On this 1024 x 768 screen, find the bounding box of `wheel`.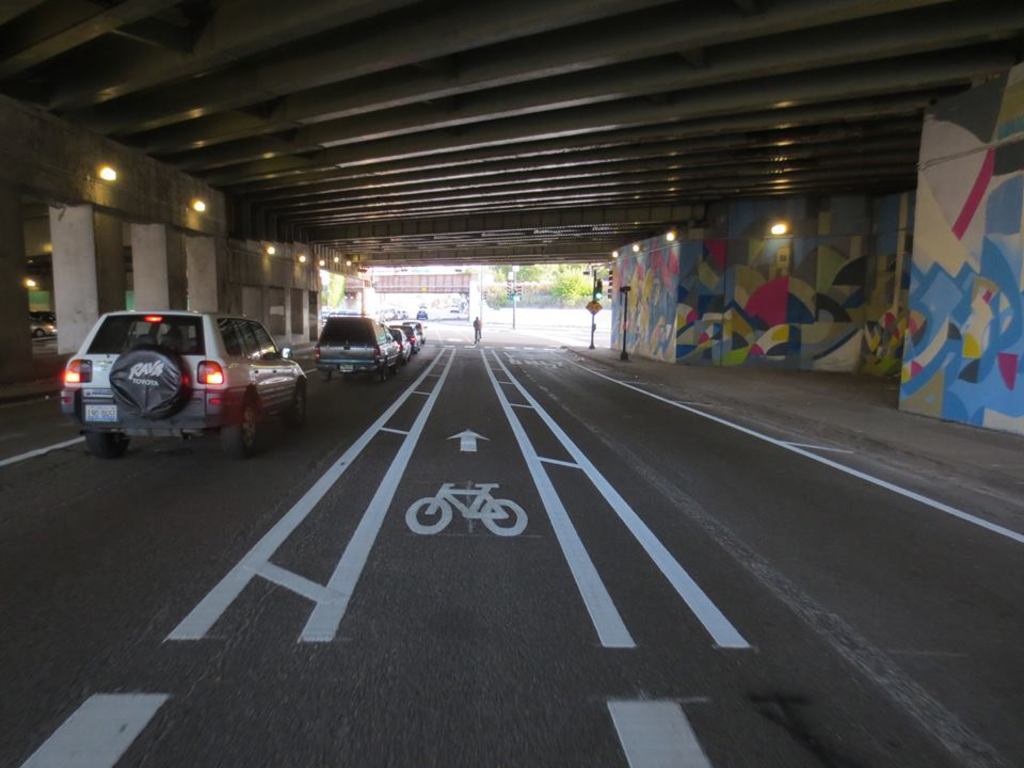
Bounding box: [x1=403, y1=495, x2=454, y2=534].
